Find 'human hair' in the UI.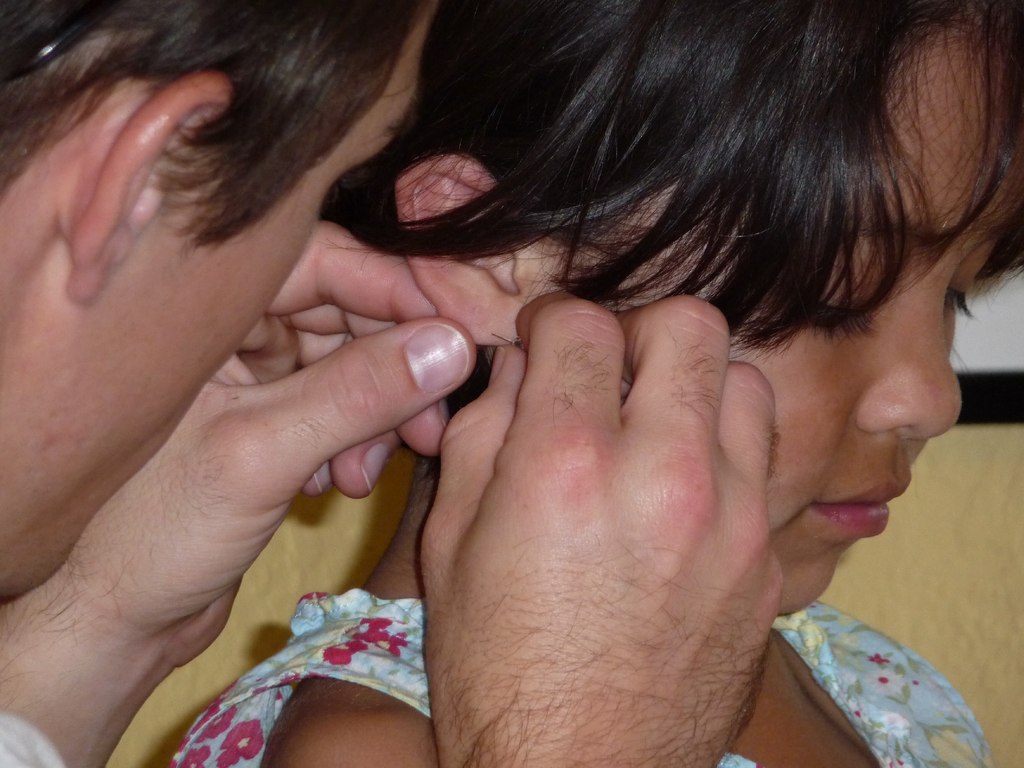
UI element at 0:0:431:252.
